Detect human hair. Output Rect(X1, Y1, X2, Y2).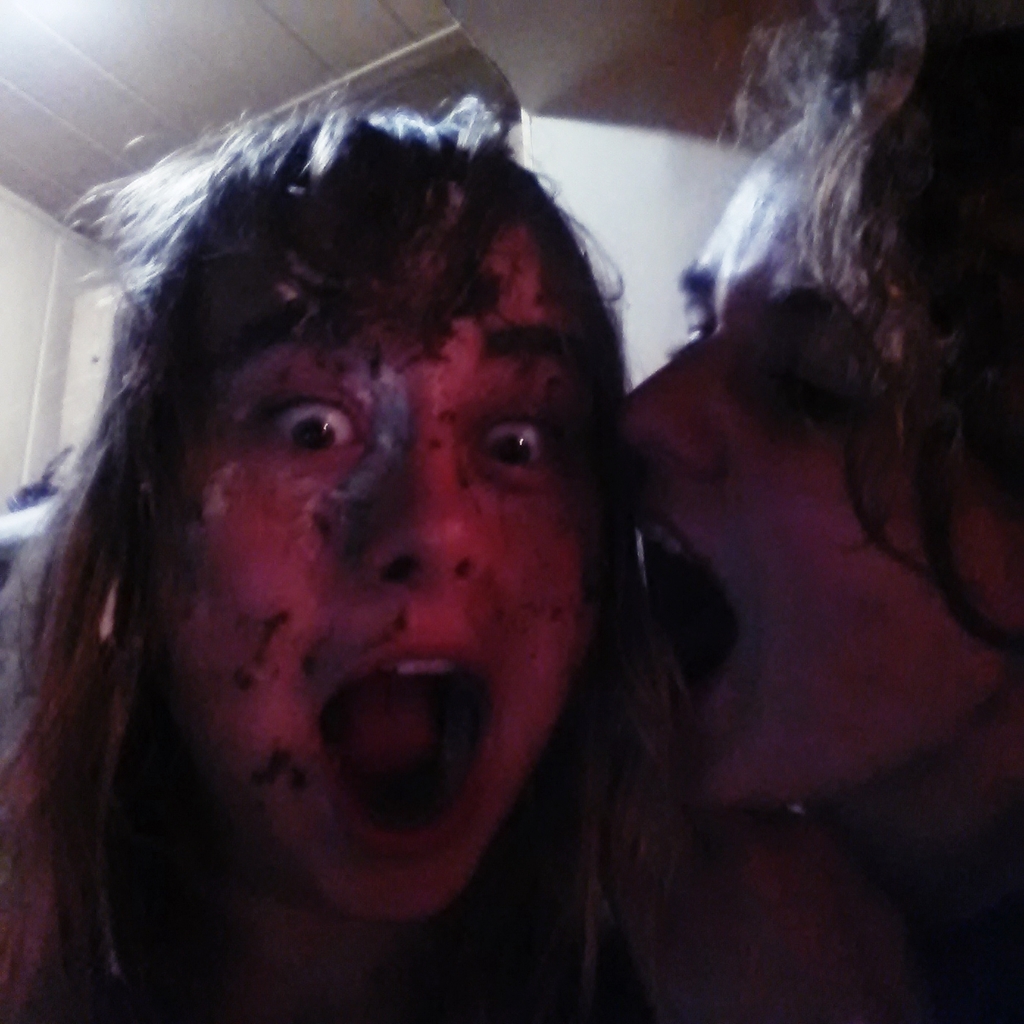
Rect(713, 0, 1023, 661).
